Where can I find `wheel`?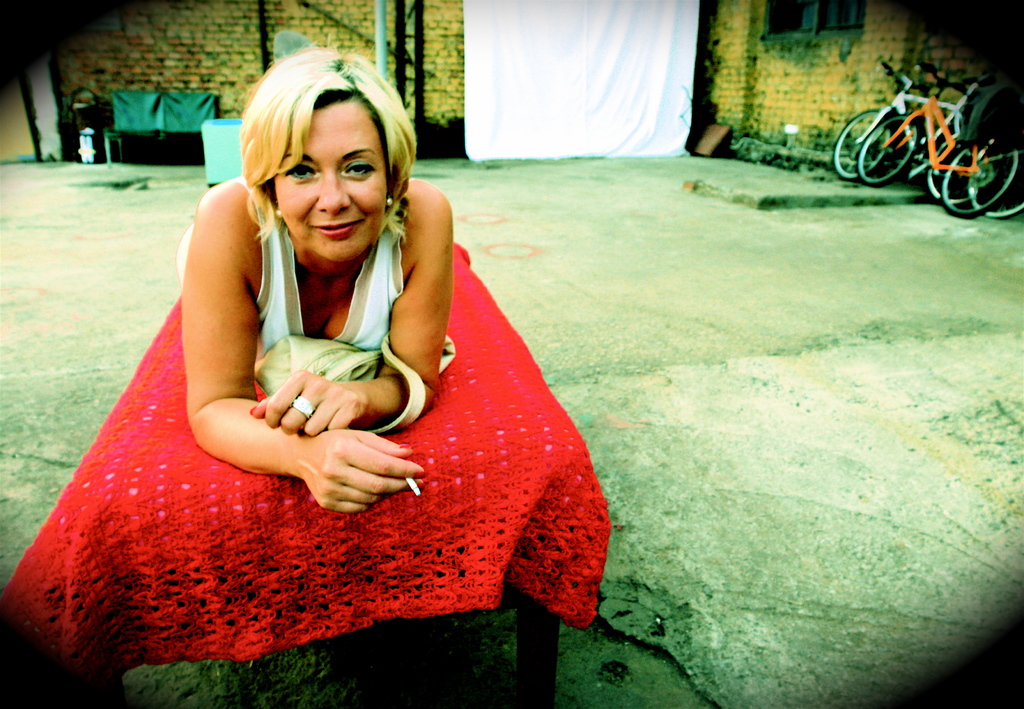
You can find it at l=833, t=110, r=892, b=180.
